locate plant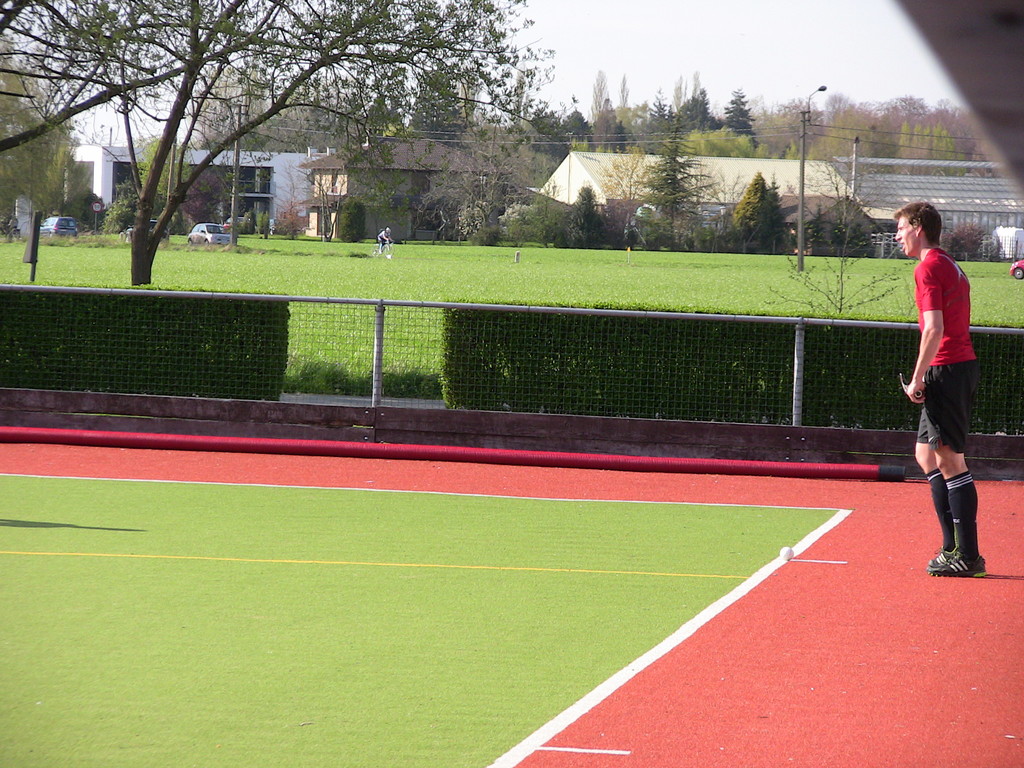
x1=505, y1=202, x2=545, y2=244
